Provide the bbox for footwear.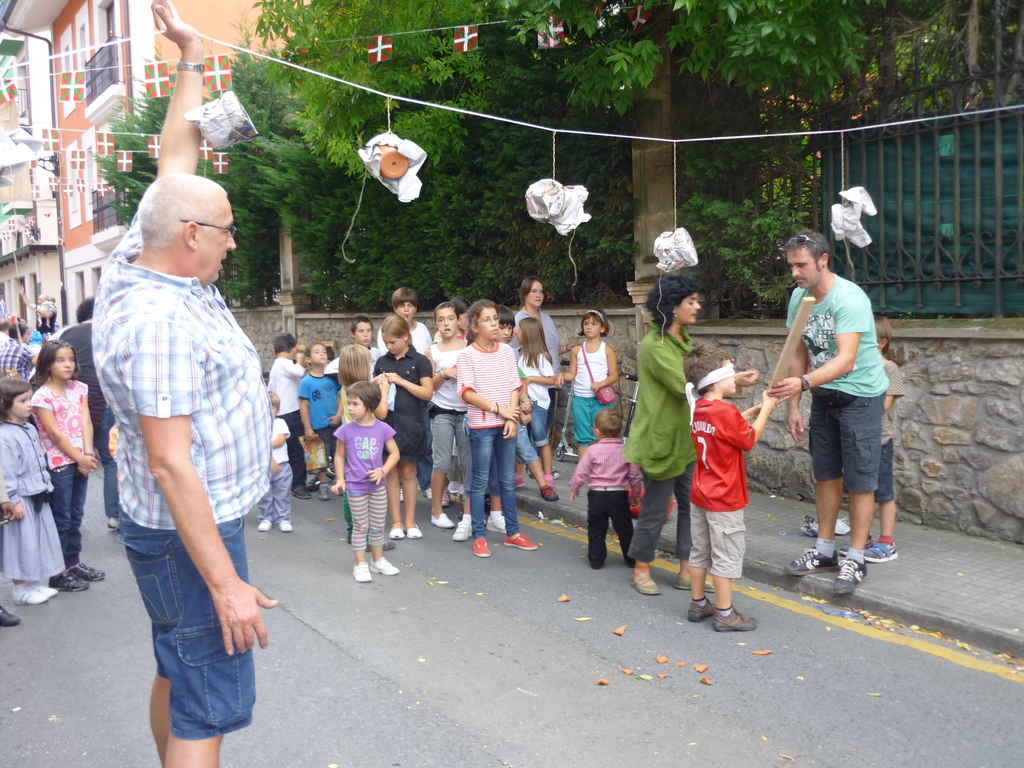
{"left": 713, "top": 609, "right": 769, "bottom": 631}.
